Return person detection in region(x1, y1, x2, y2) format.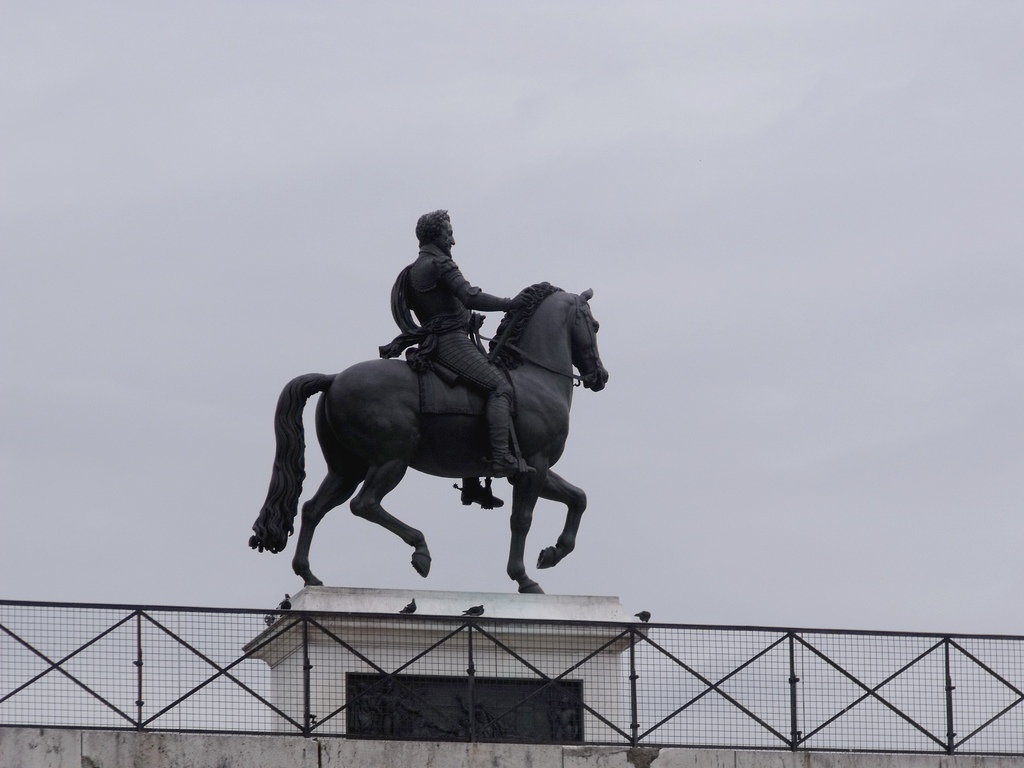
region(401, 207, 529, 513).
